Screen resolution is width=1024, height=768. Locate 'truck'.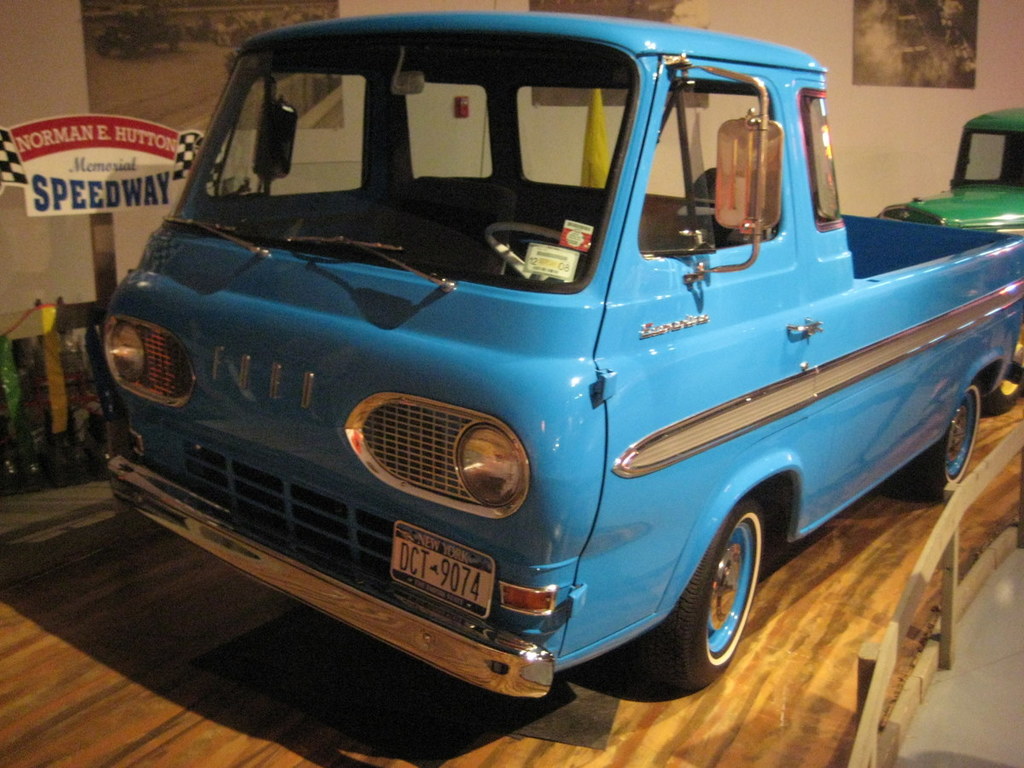
38:5:998:757.
